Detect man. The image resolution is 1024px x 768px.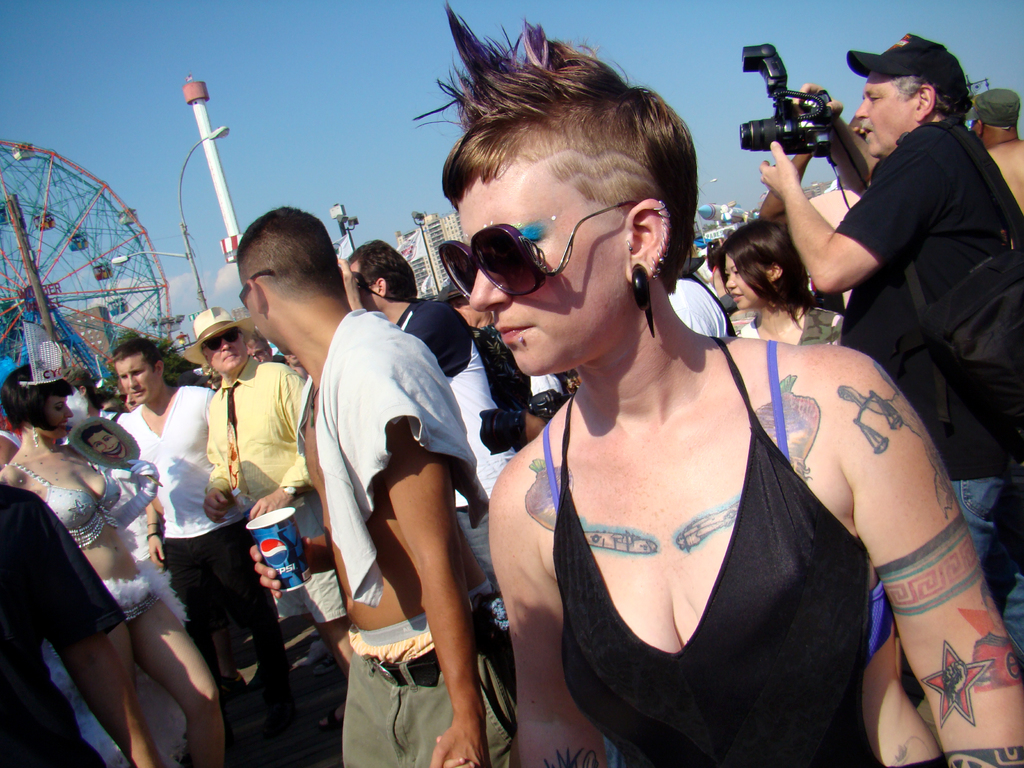
[x1=109, y1=341, x2=292, y2=730].
